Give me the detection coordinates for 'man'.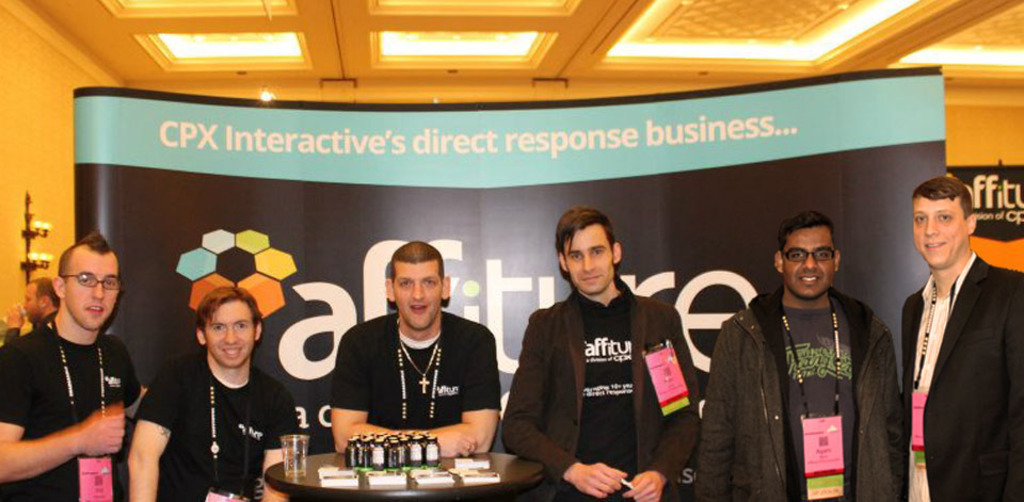
left=122, top=287, right=302, bottom=501.
